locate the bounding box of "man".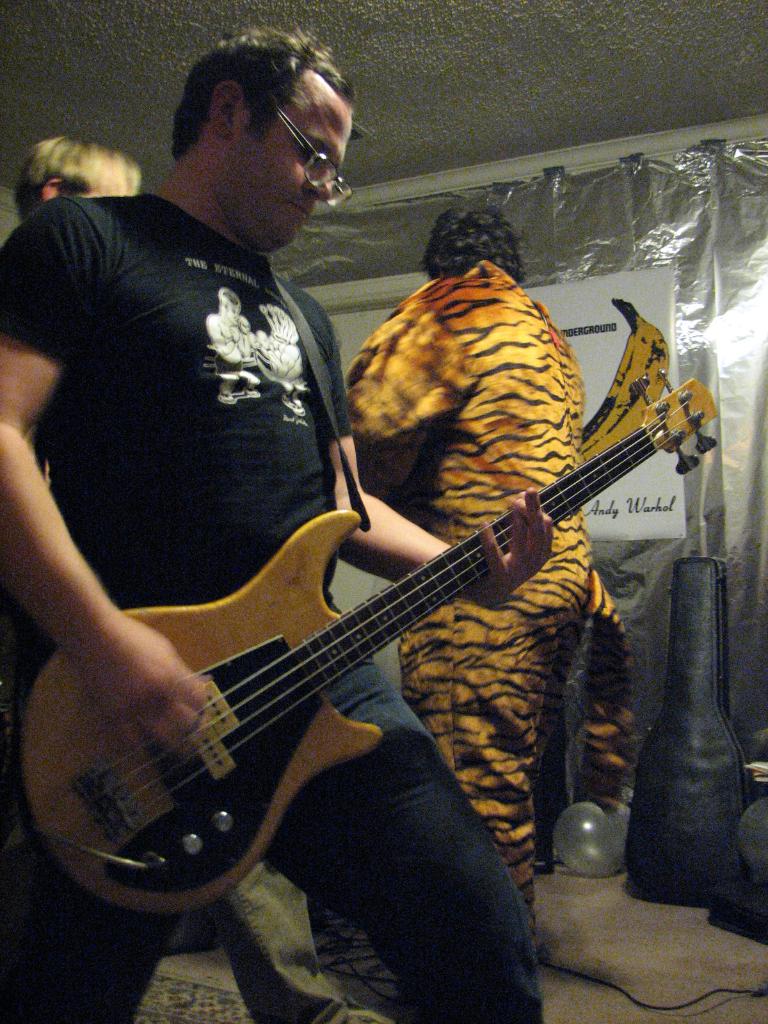
Bounding box: (left=0, top=140, right=143, bottom=271).
